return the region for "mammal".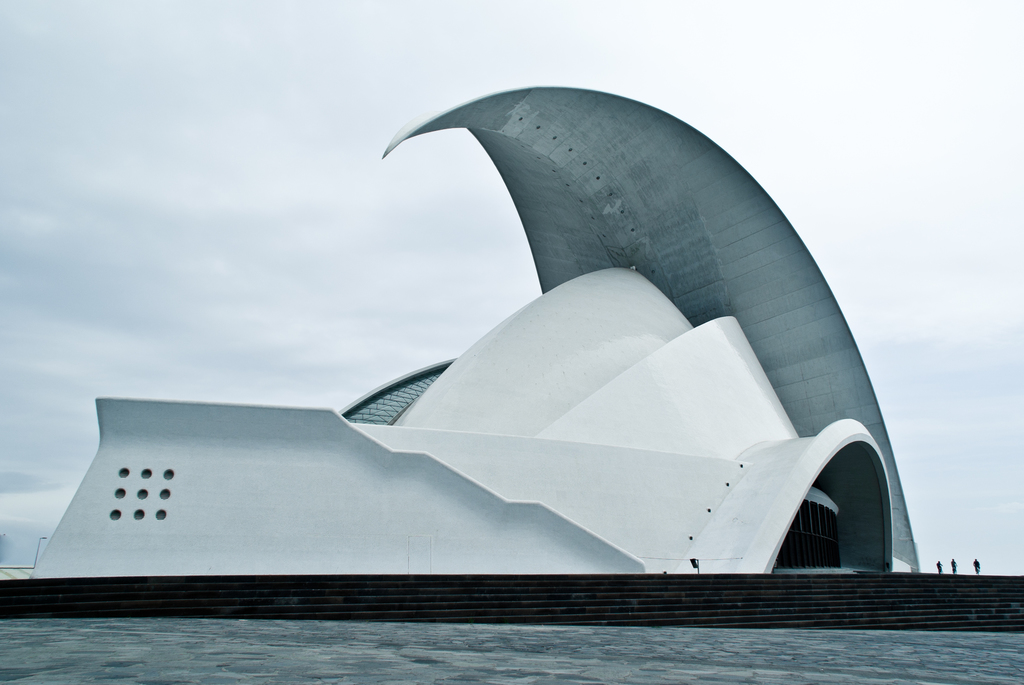
locate(966, 554, 989, 573).
